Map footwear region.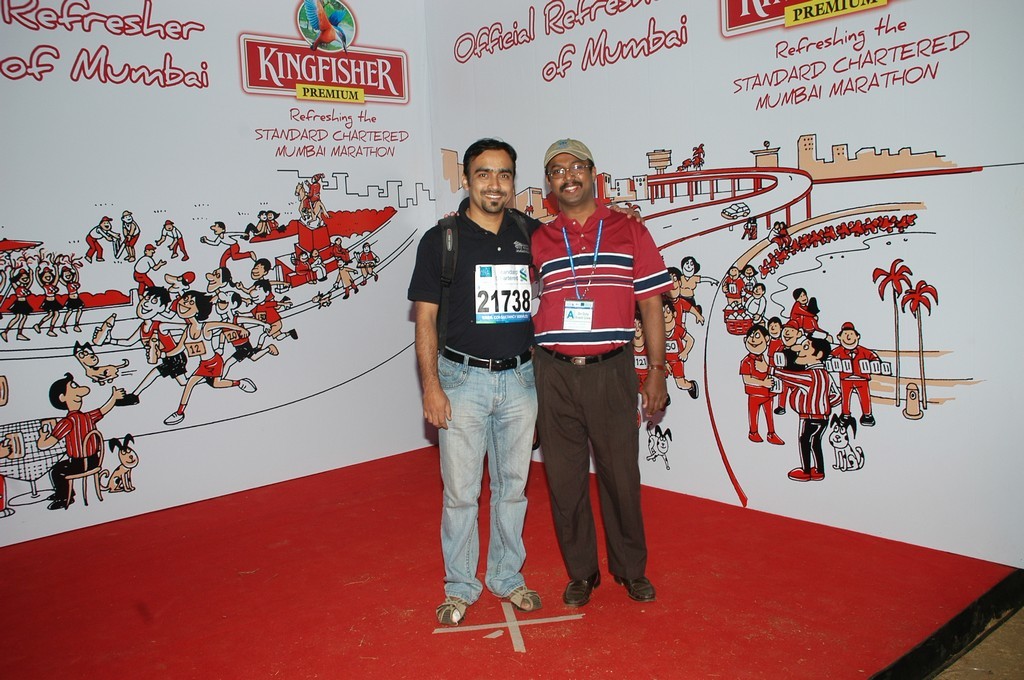
Mapped to 743 430 765 445.
